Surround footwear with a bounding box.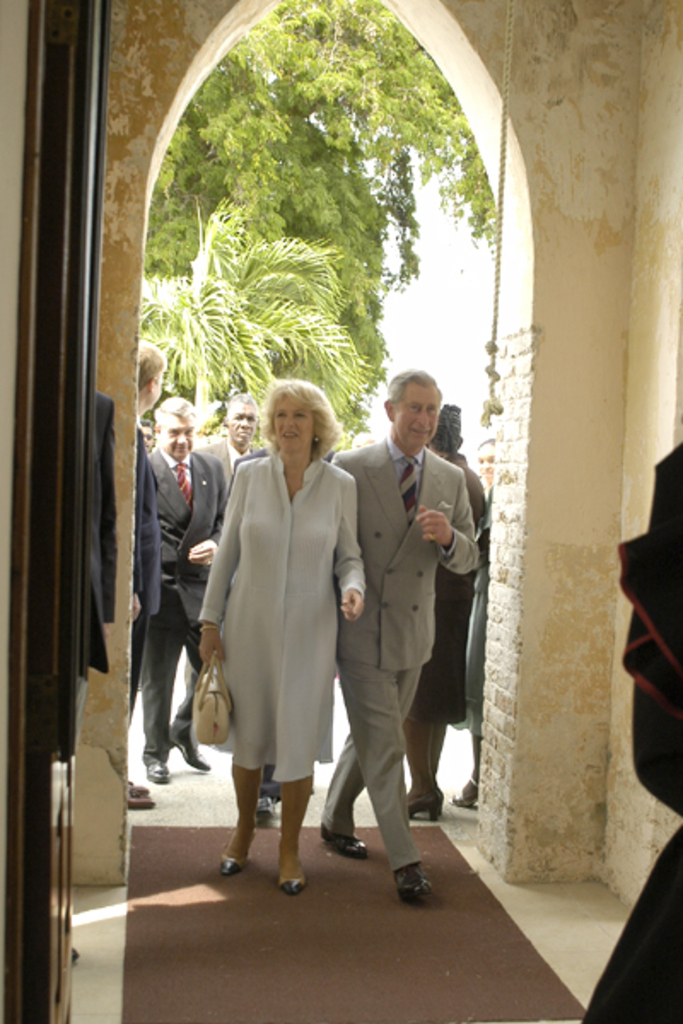
bbox=[213, 843, 242, 876].
